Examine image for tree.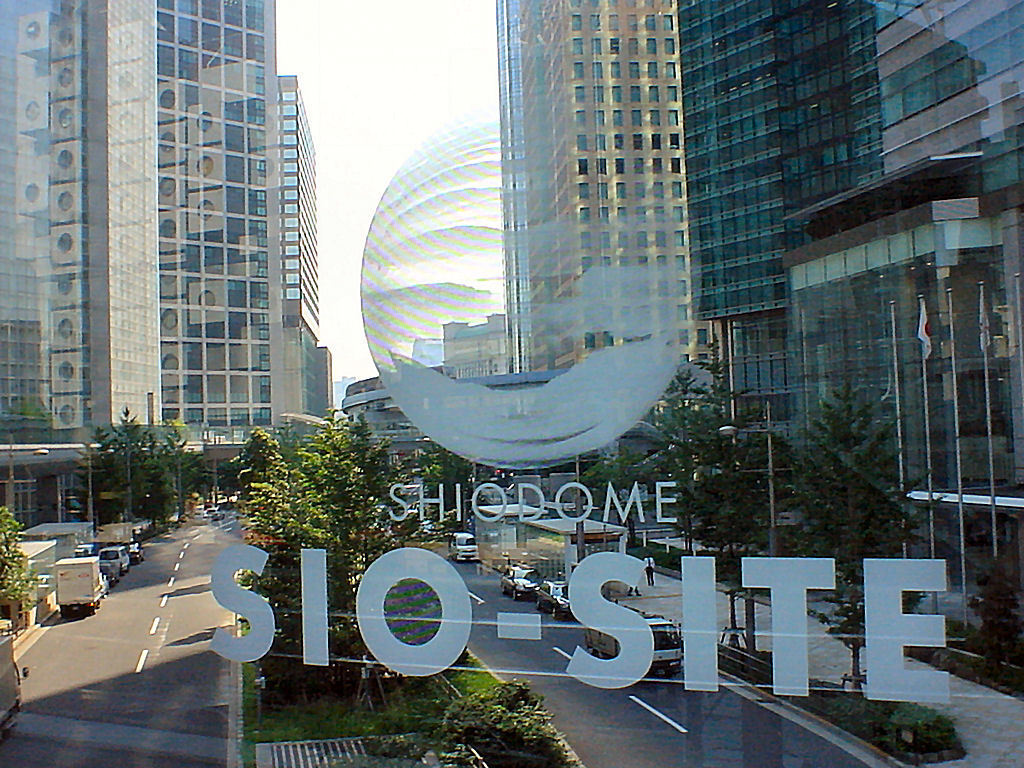
Examination result: (x1=239, y1=424, x2=289, y2=494).
